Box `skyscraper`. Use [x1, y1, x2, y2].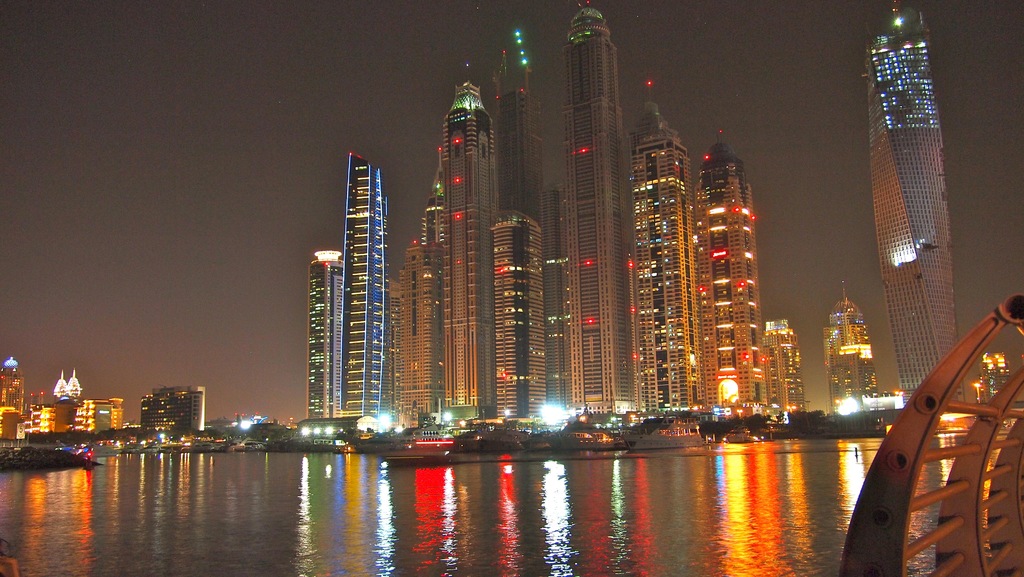
[819, 283, 881, 421].
